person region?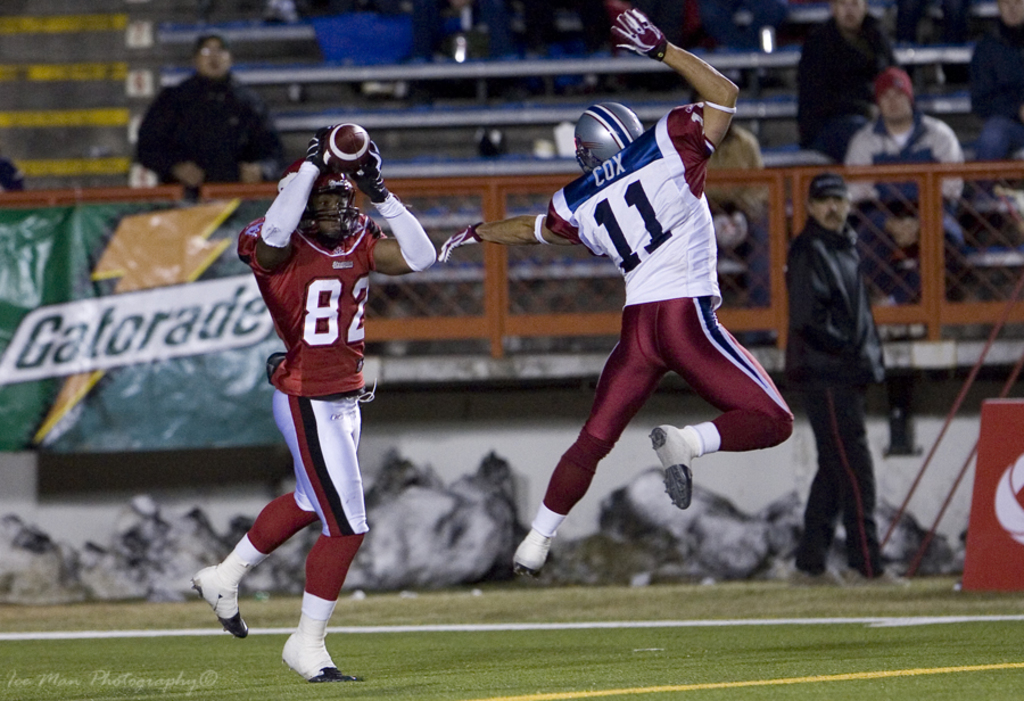
l=958, t=0, r=1023, b=157
